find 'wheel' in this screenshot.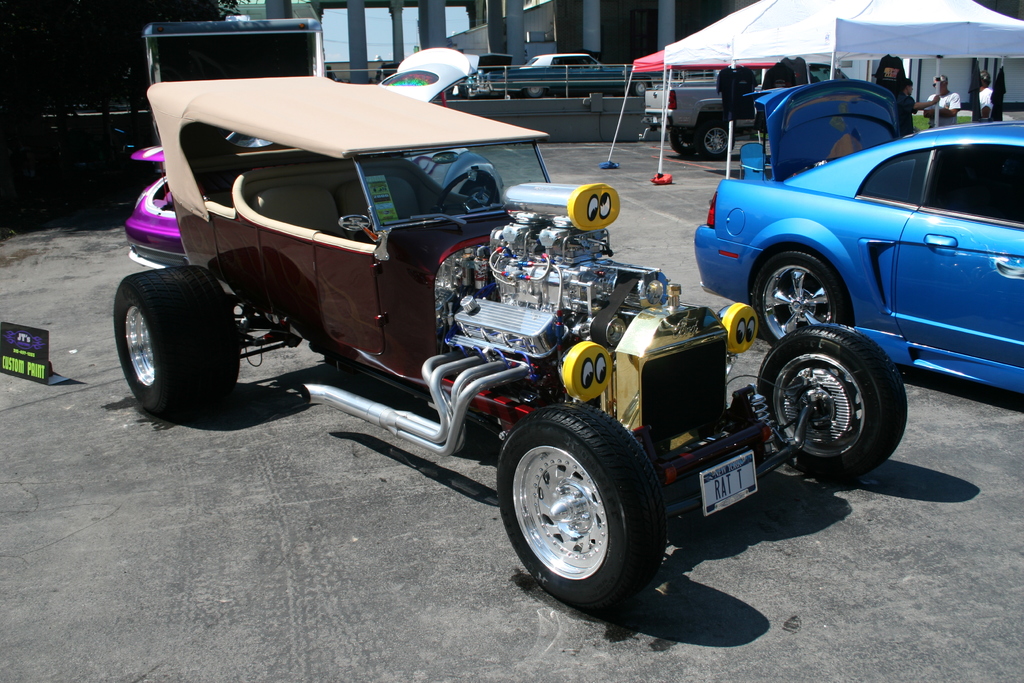
The bounding box for 'wheel' is bbox=[753, 239, 851, 352].
